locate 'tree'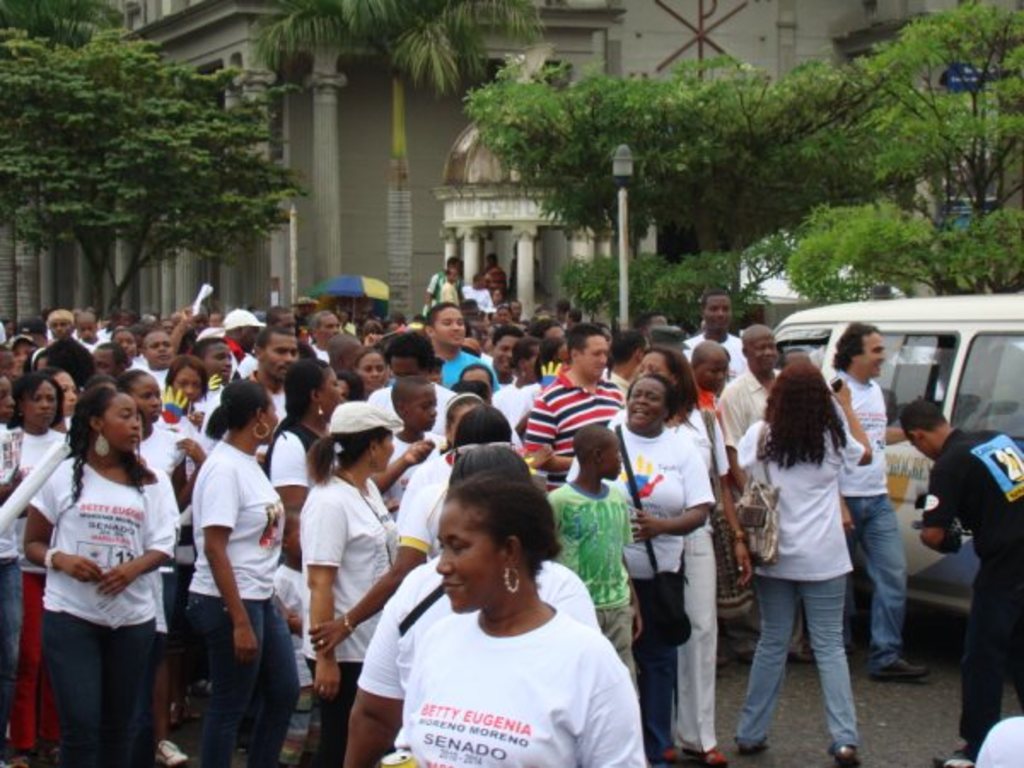
<box>0,24,326,324</box>
